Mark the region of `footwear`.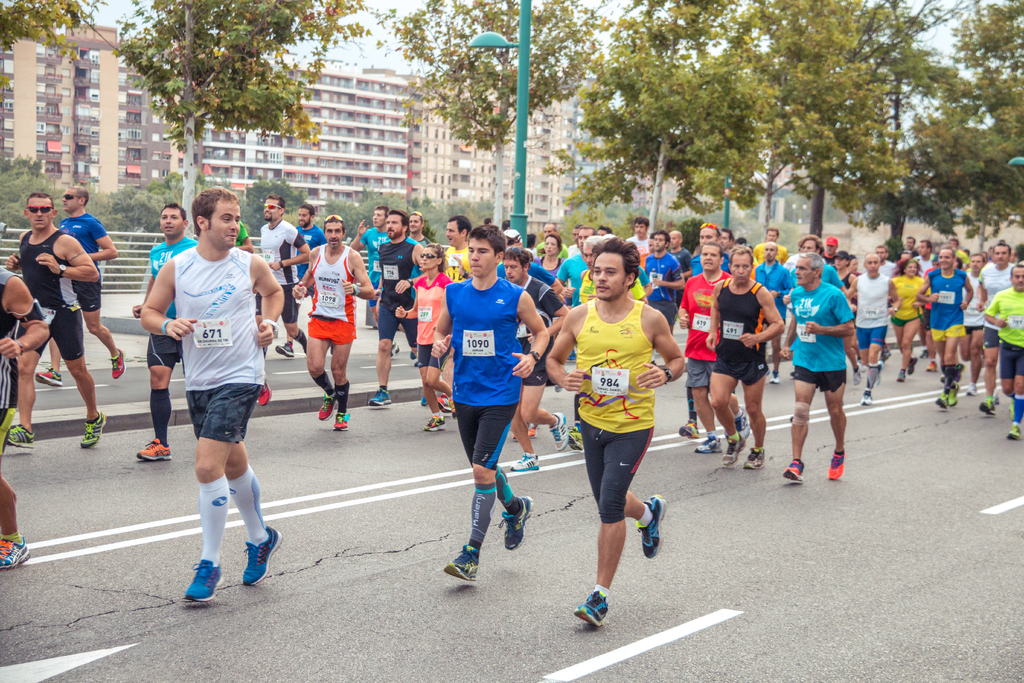
Region: (x1=332, y1=412, x2=349, y2=433).
